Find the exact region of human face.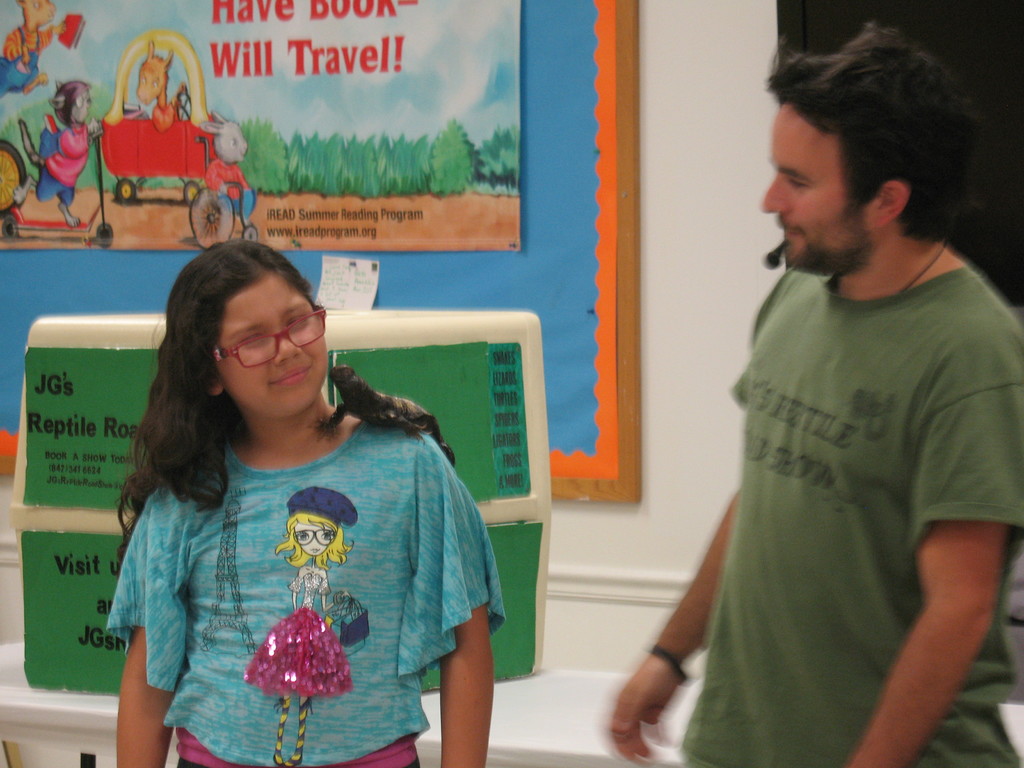
Exact region: 762 105 876 270.
